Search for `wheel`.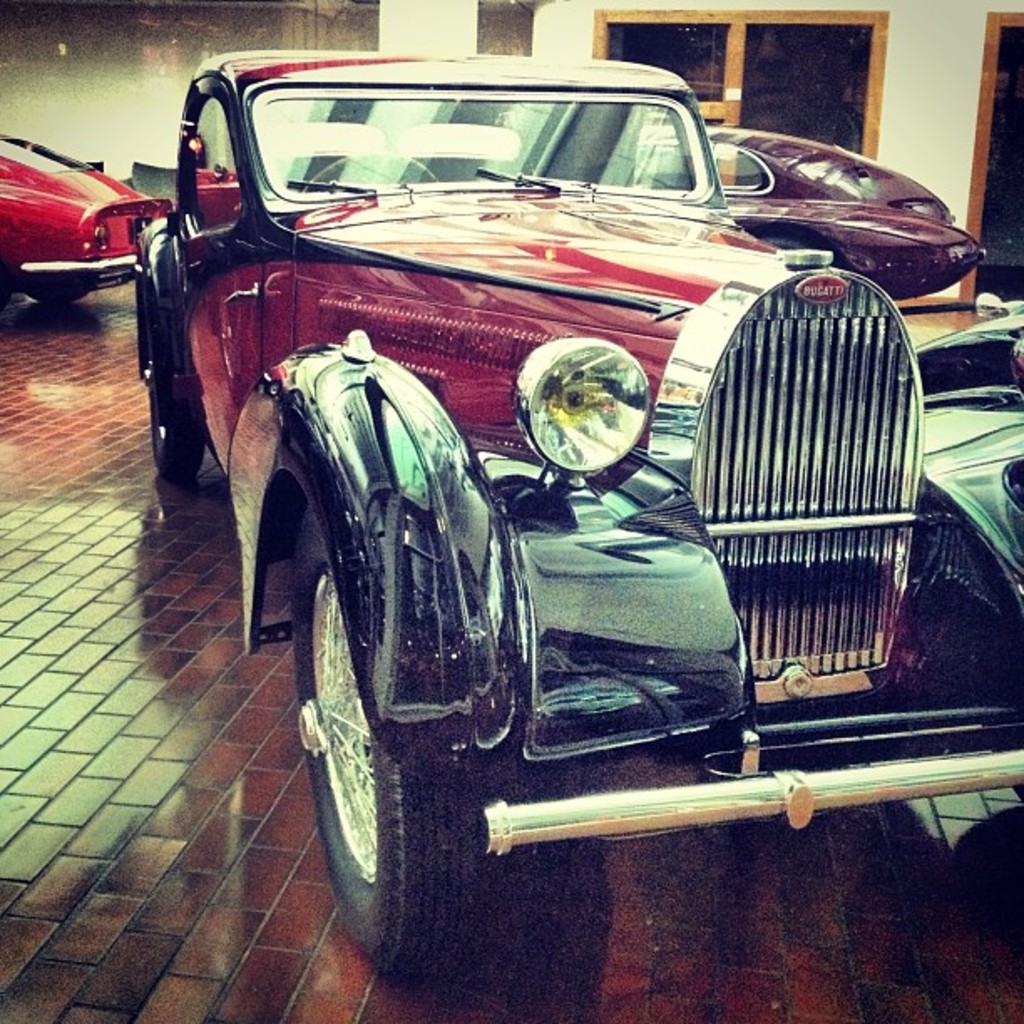
Found at [306,151,433,184].
